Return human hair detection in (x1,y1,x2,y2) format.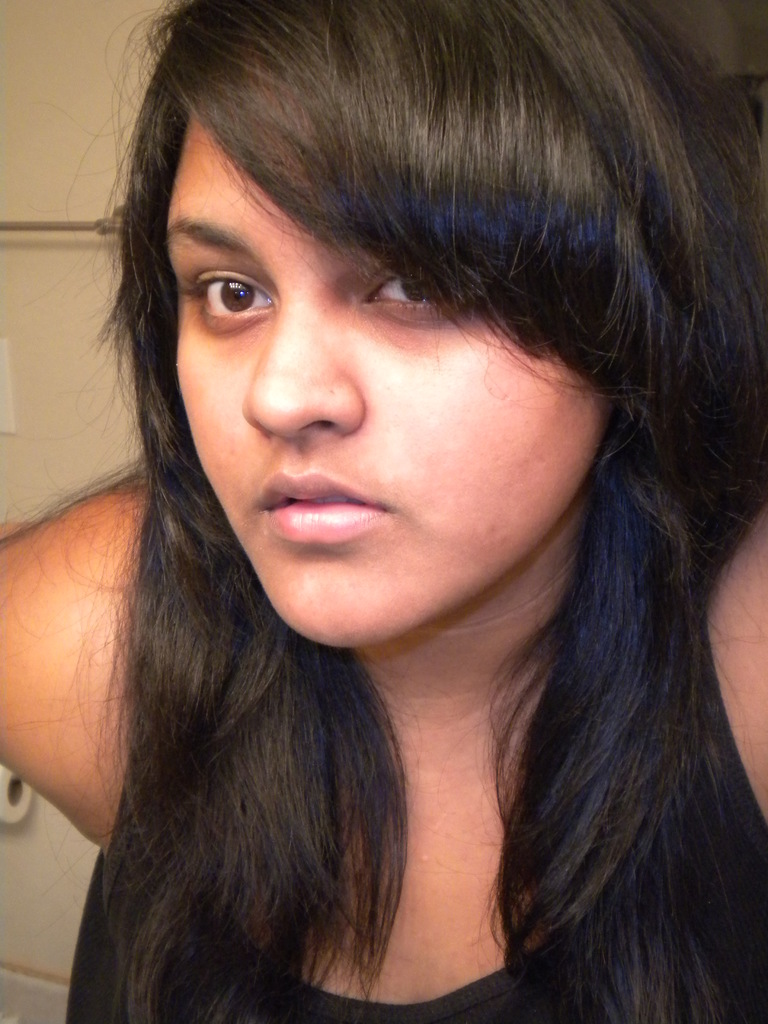
(88,1,767,1023).
